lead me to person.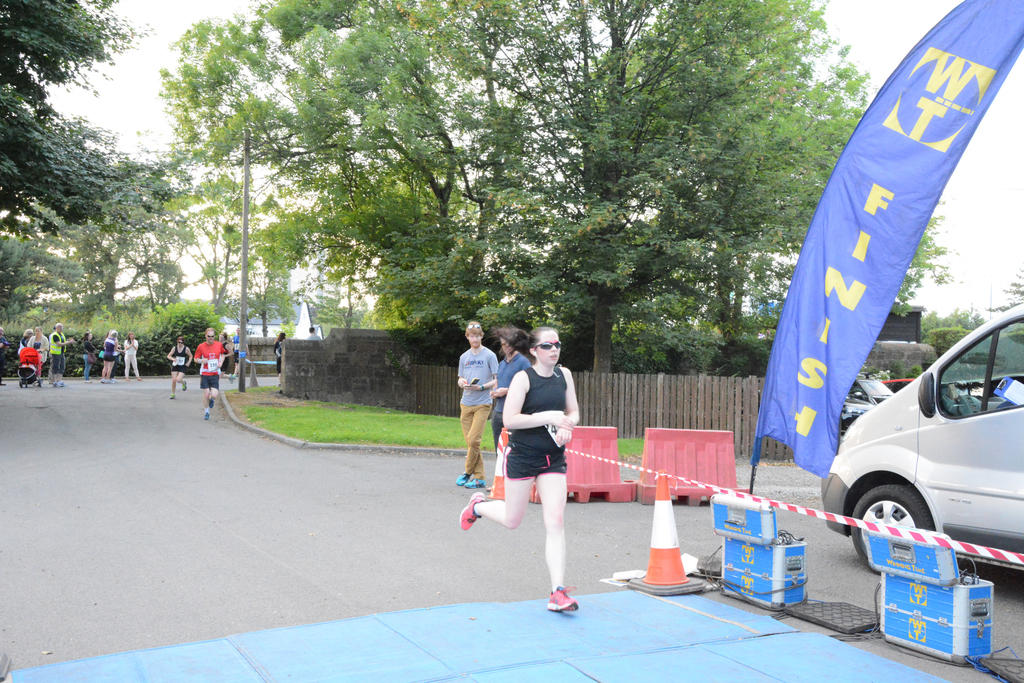
Lead to (459,326,582,614).
